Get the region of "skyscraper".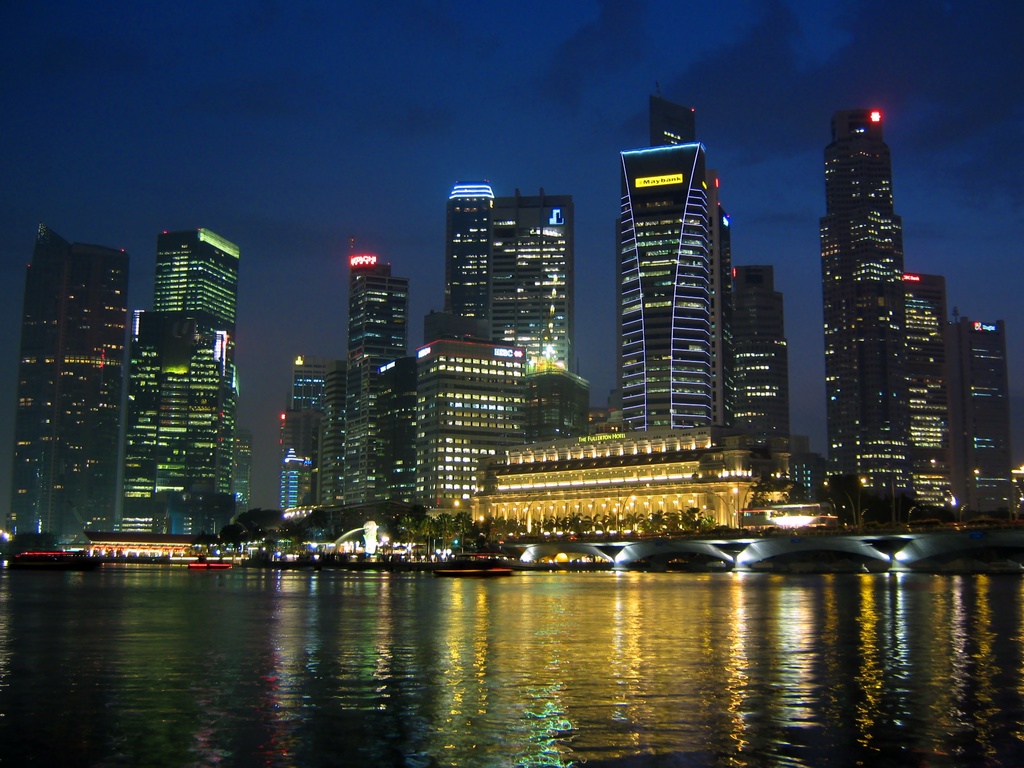
797,106,975,515.
